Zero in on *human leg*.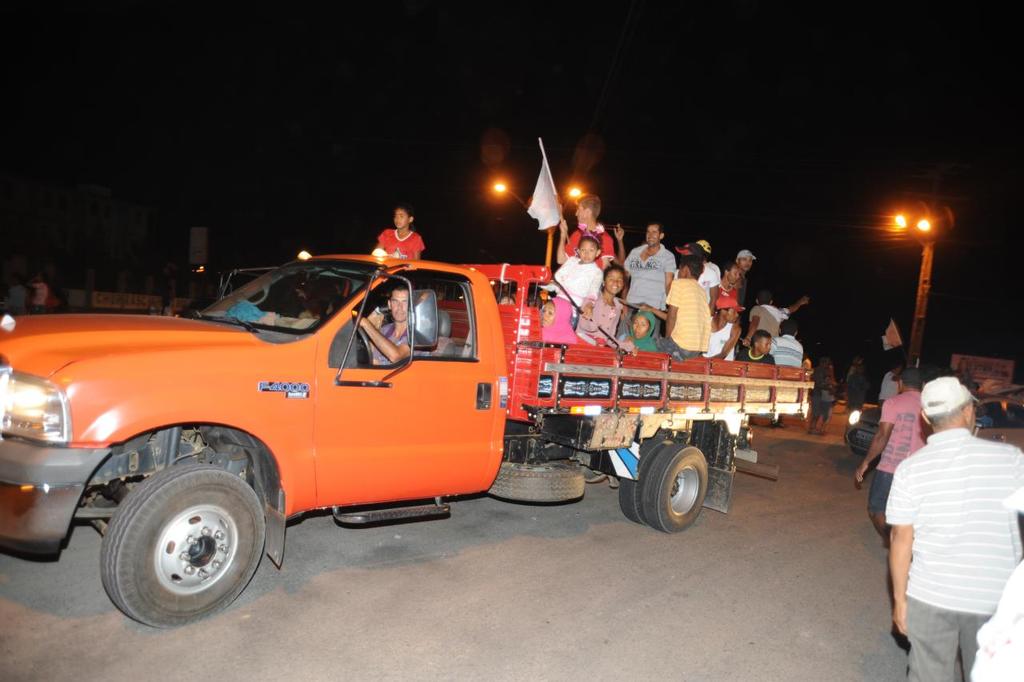
Zeroed in: box=[954, 600, 1006, 681].
